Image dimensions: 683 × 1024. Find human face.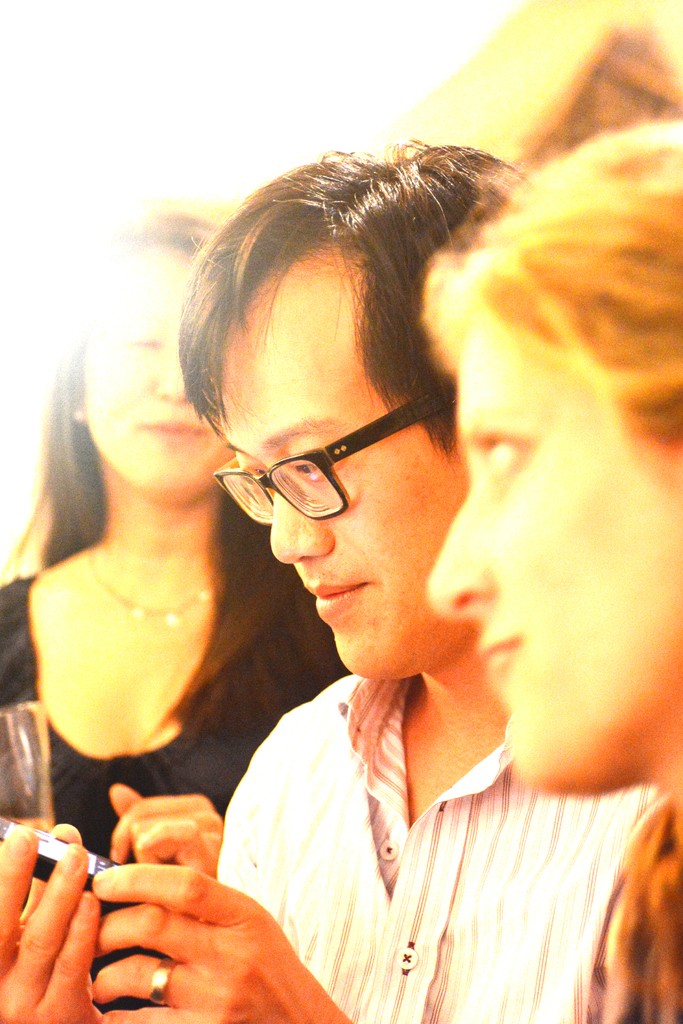
bbox(220, 271, 456, 682).
